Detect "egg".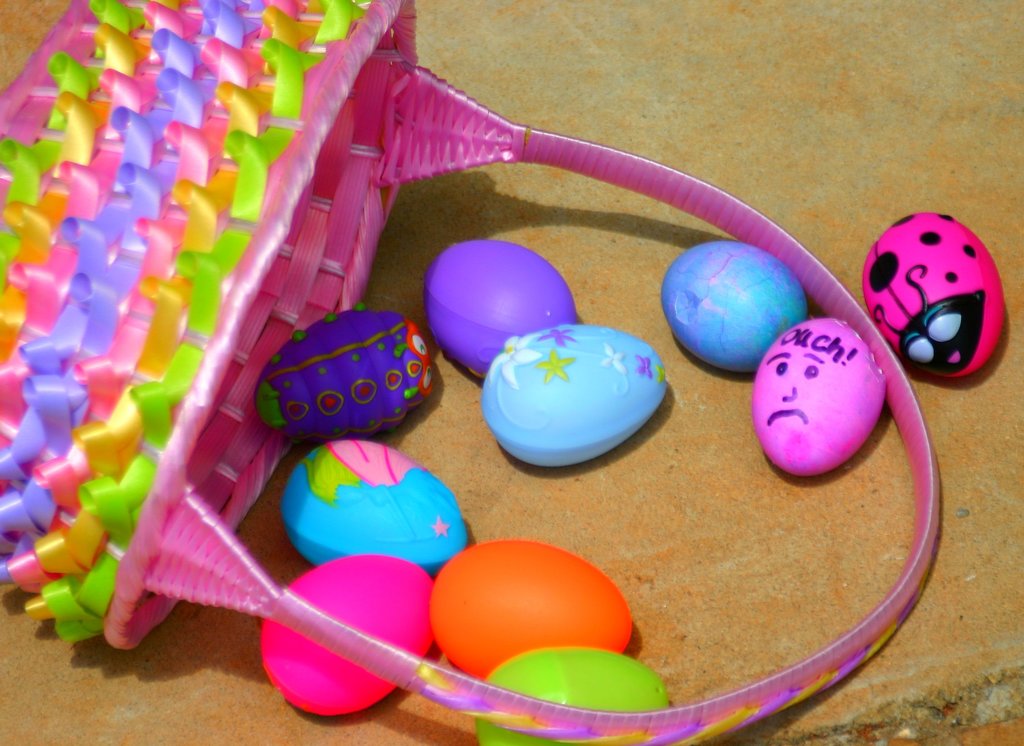
Detected at 433:541:651:676.
